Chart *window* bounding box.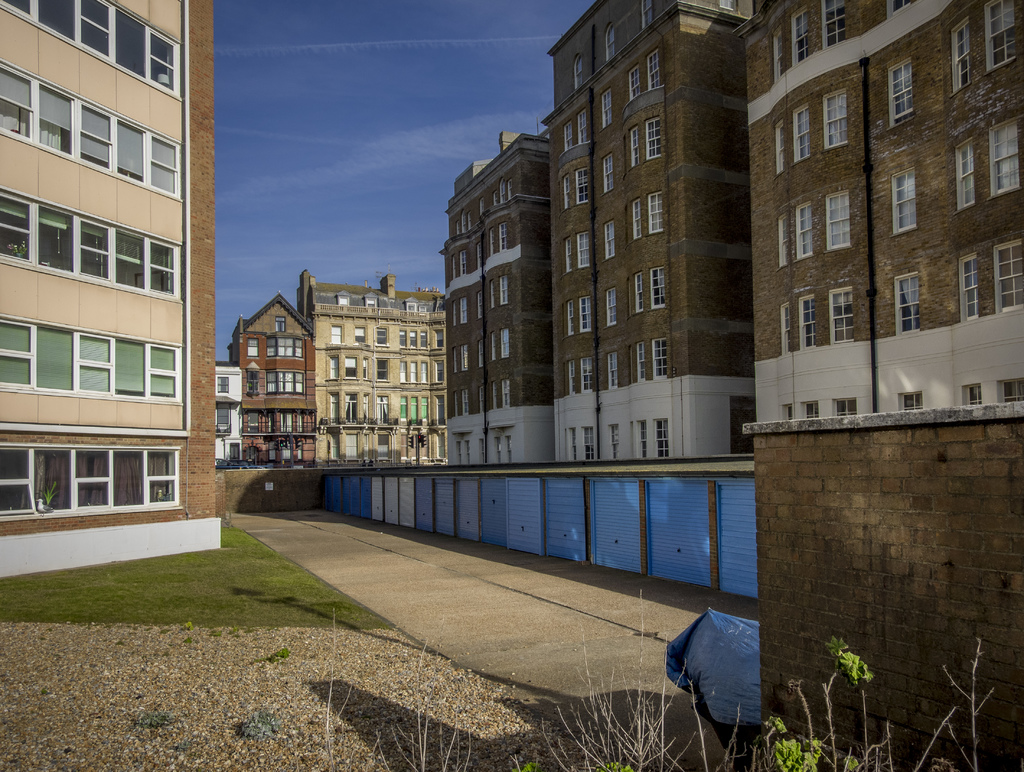
Charted: x1=659 y1=421 x2=667 y2=455.
